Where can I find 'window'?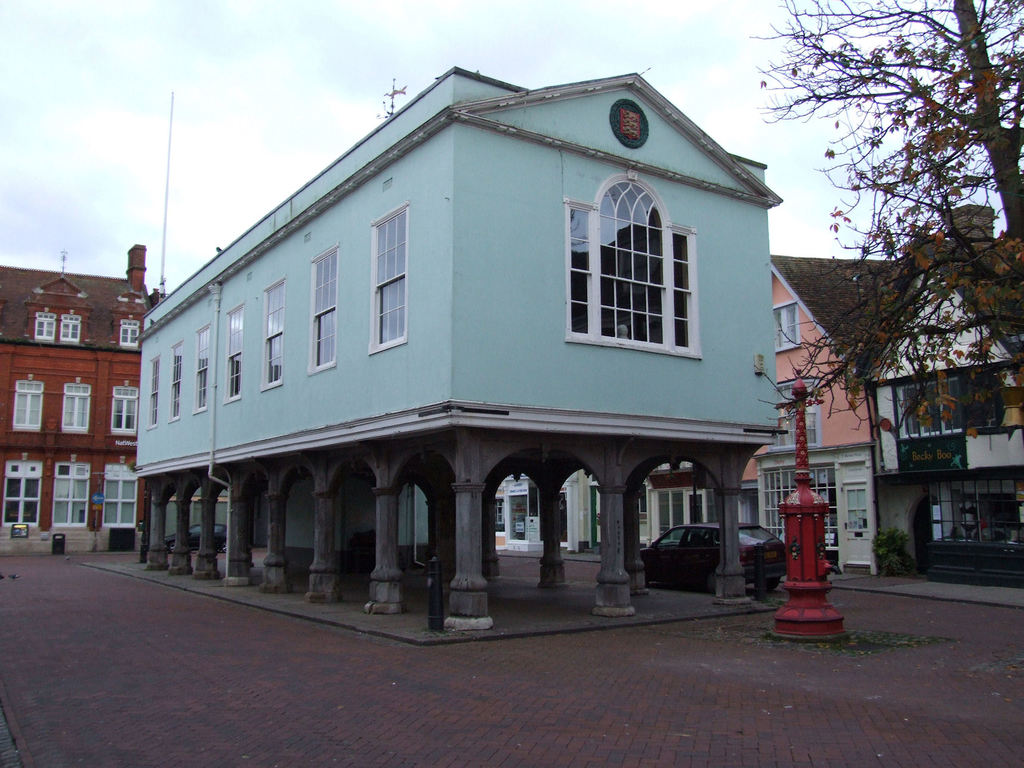
You can find it at {"x1": 560, "y1": 173, "x2": 695, "y2": 357}.
